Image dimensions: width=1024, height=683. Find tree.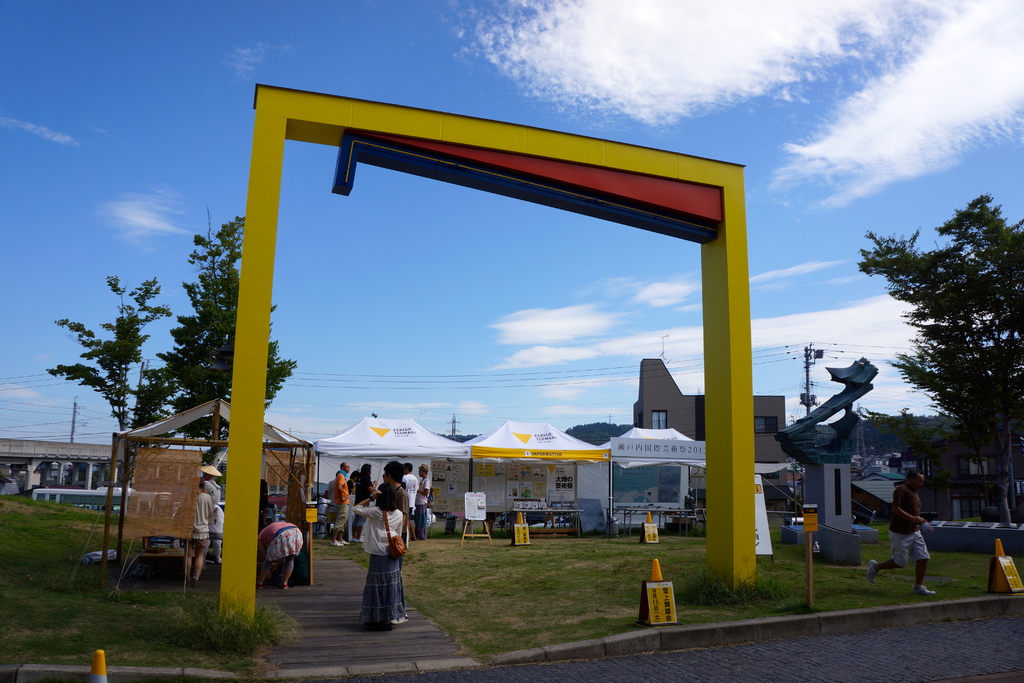
846/188/1023/530.
